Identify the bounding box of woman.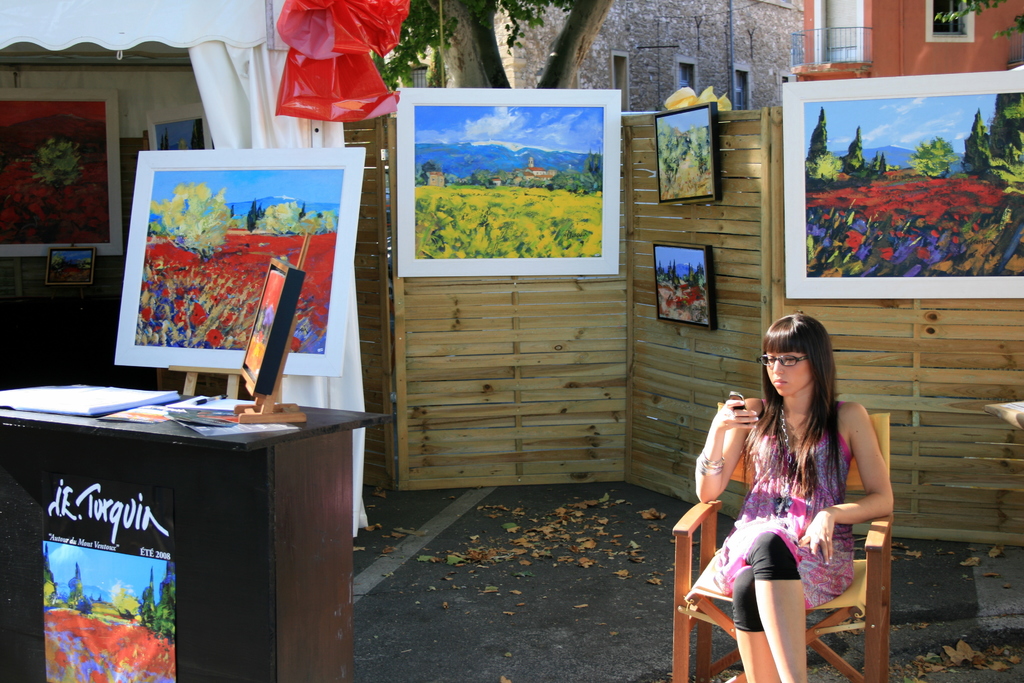
{"left": 693, "top": 313, "right": 896, "bottom": 682}.
